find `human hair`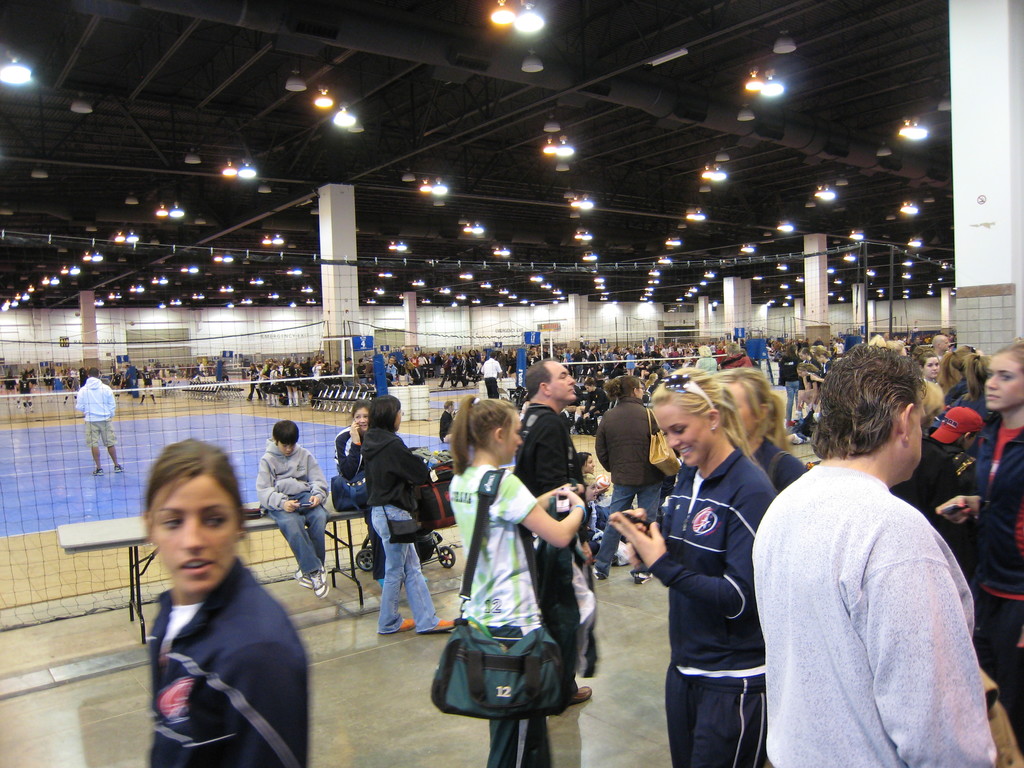
x1=22, y1=373, x2=26, y2=381
